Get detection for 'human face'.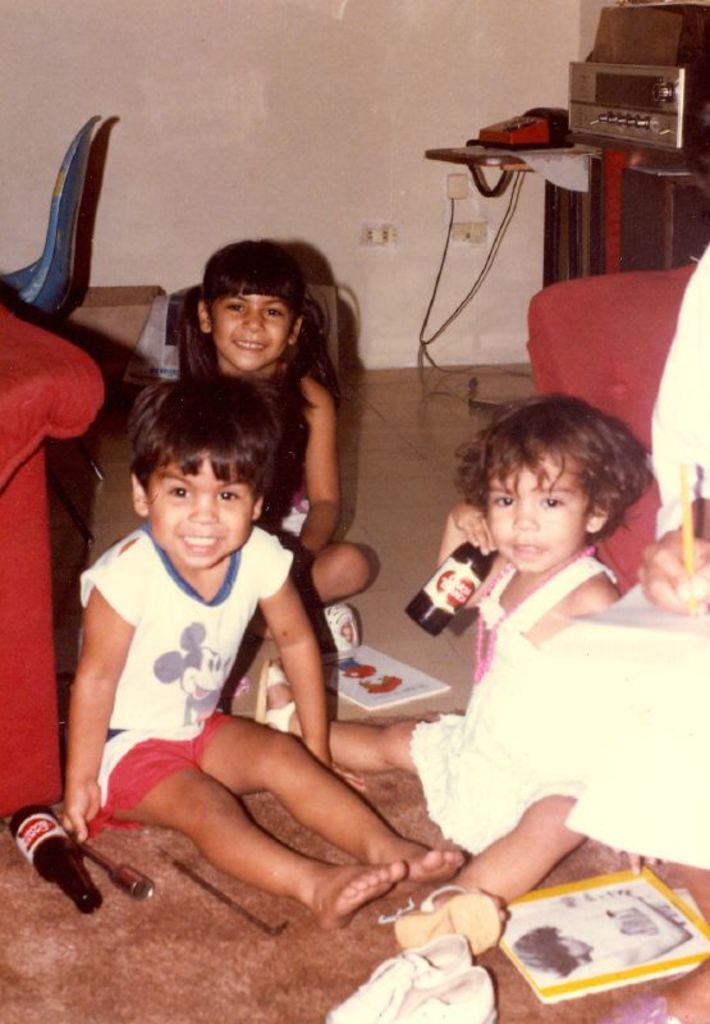
Detection: l=151, t=465, r=255, b=570.
